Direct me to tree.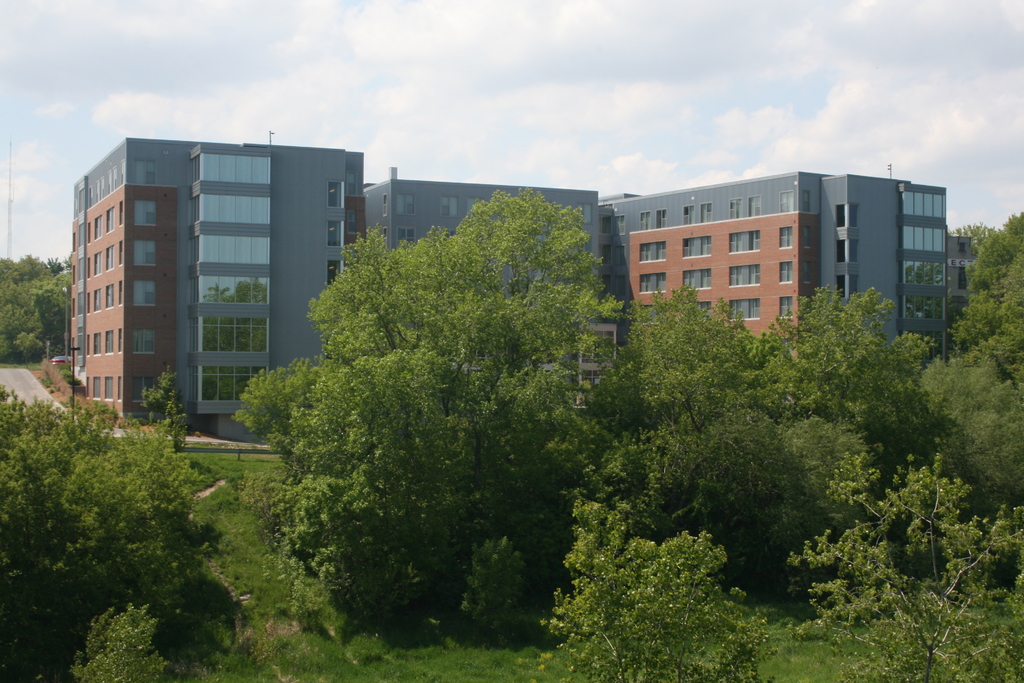
Direction: 72,602,163,682.
